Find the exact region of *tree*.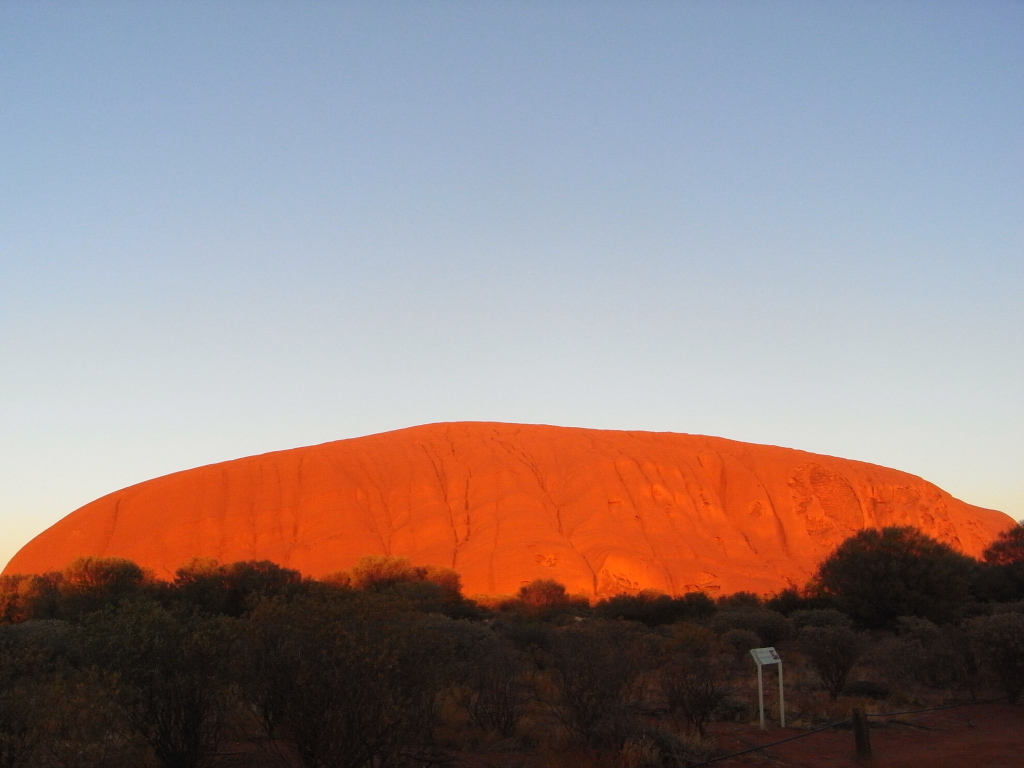
Exact region: bbox=(321, 562, 350, 595).
